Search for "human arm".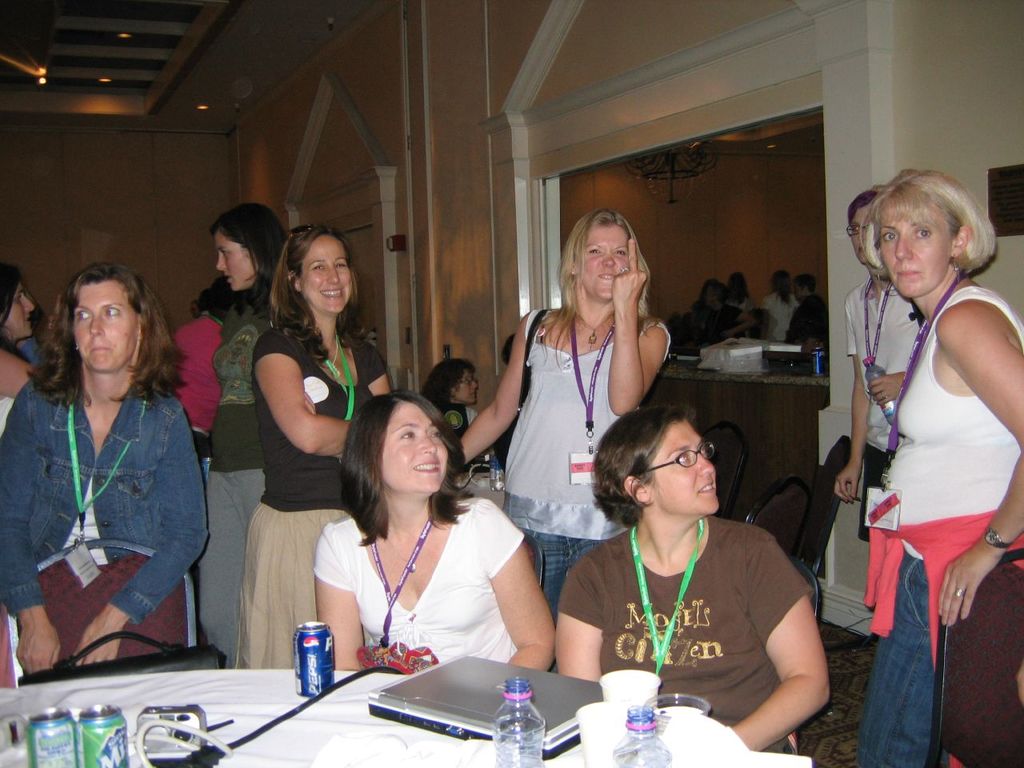
Found at Rect(834, 299, 869, 506).
